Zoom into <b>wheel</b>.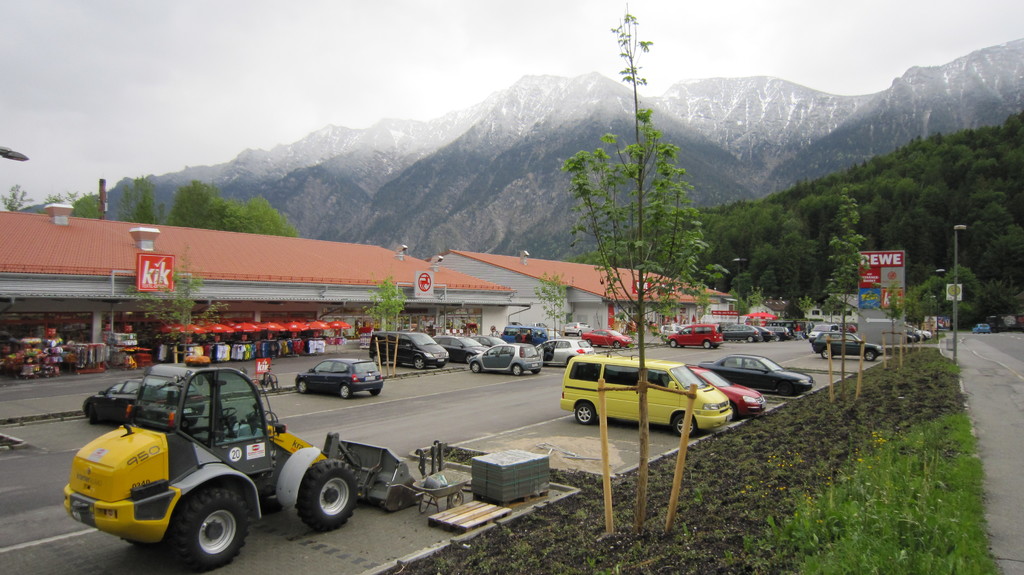
Zoom target: [748, 337, 753, 343].
